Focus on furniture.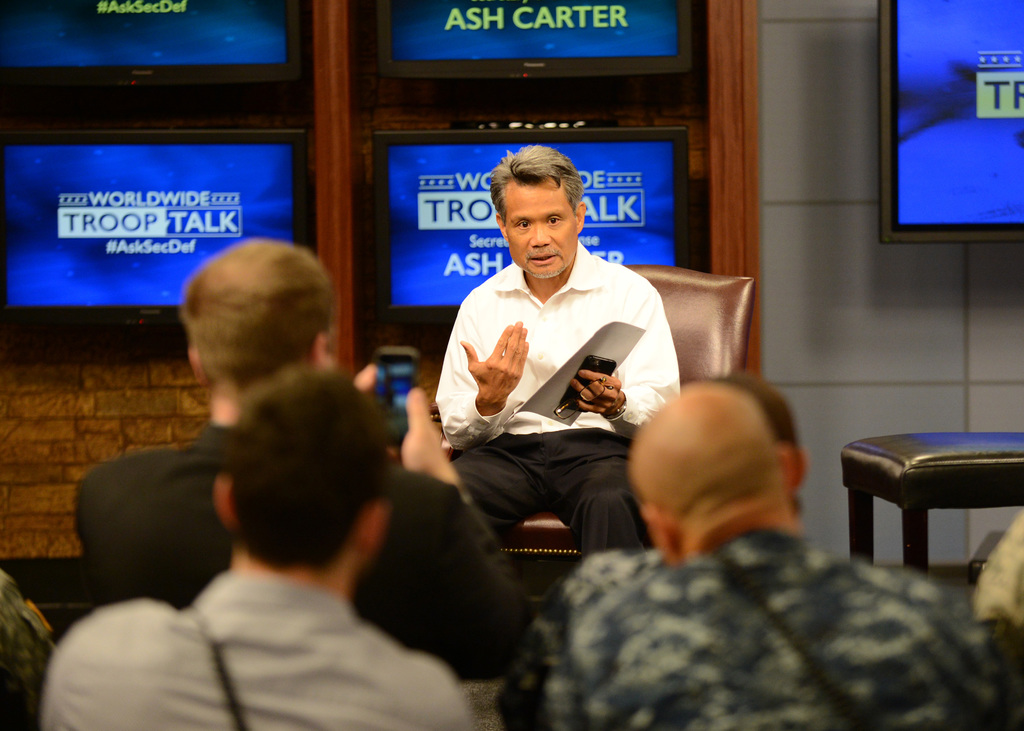
Focused at rect(495, 262, 758, 593).
